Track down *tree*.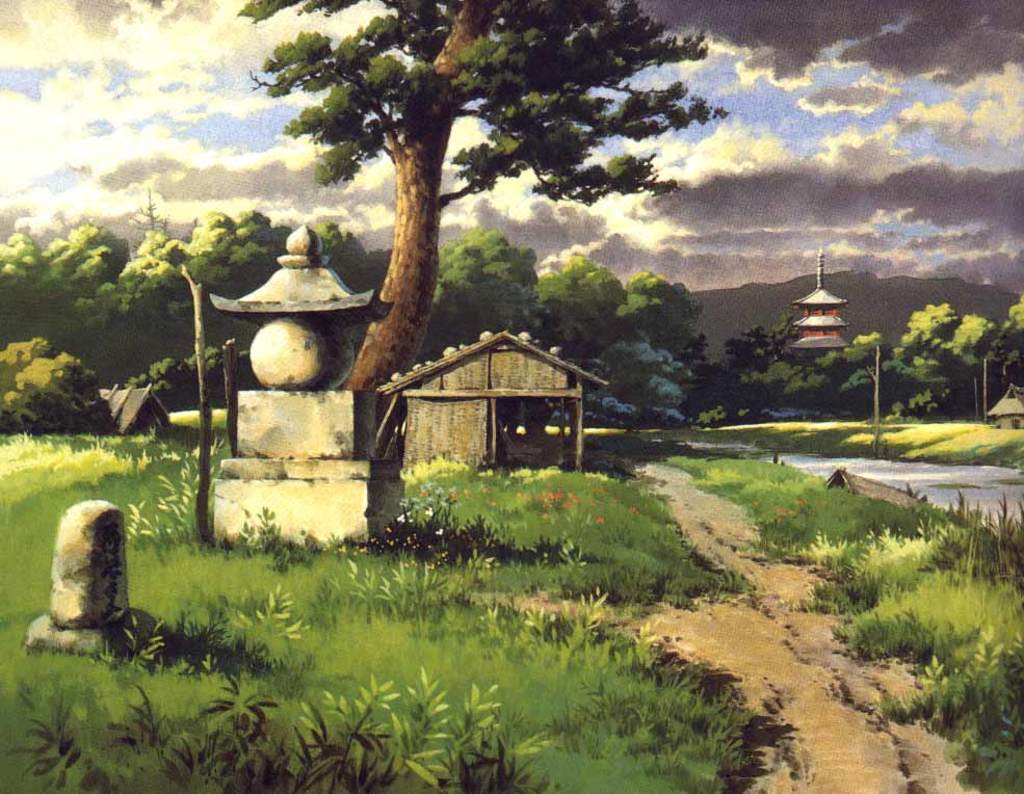
Tracked to x1=615, y1=268, x2=707, y2=369.
